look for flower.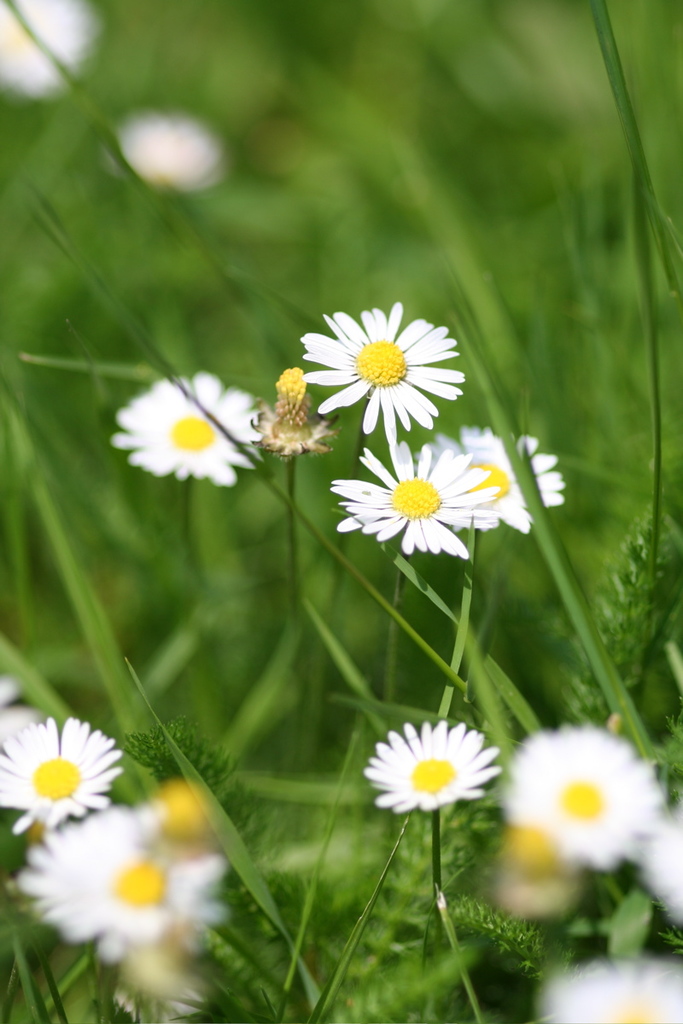
Found: {"x1": 354, "y1": 717, "x2": 510, "y2": 815}.
